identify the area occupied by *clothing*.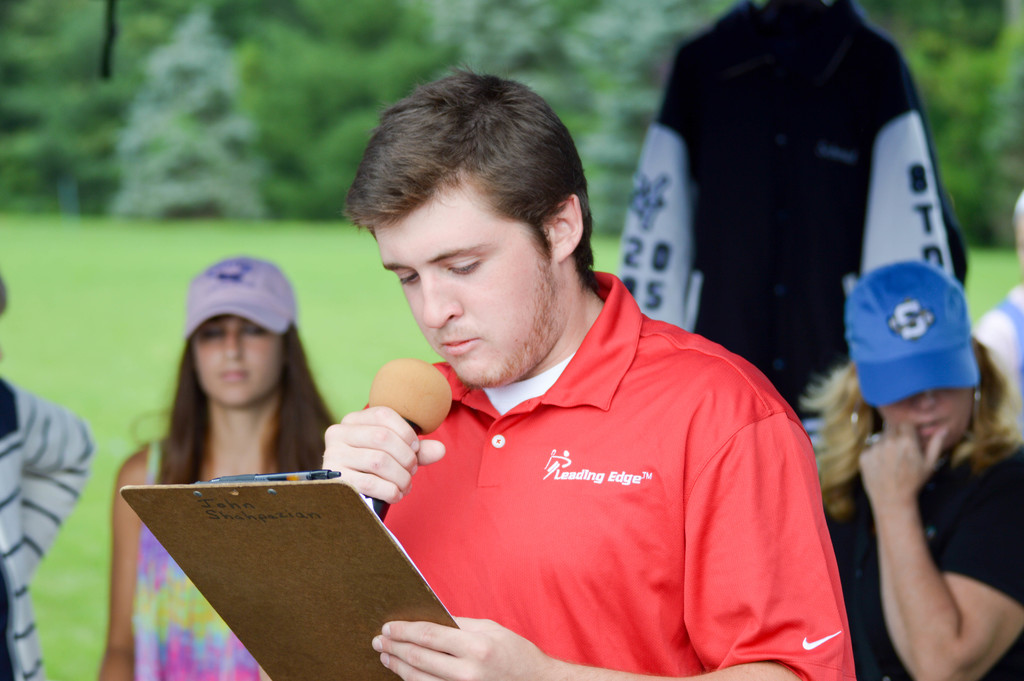
Area: (130,434,291,680).
